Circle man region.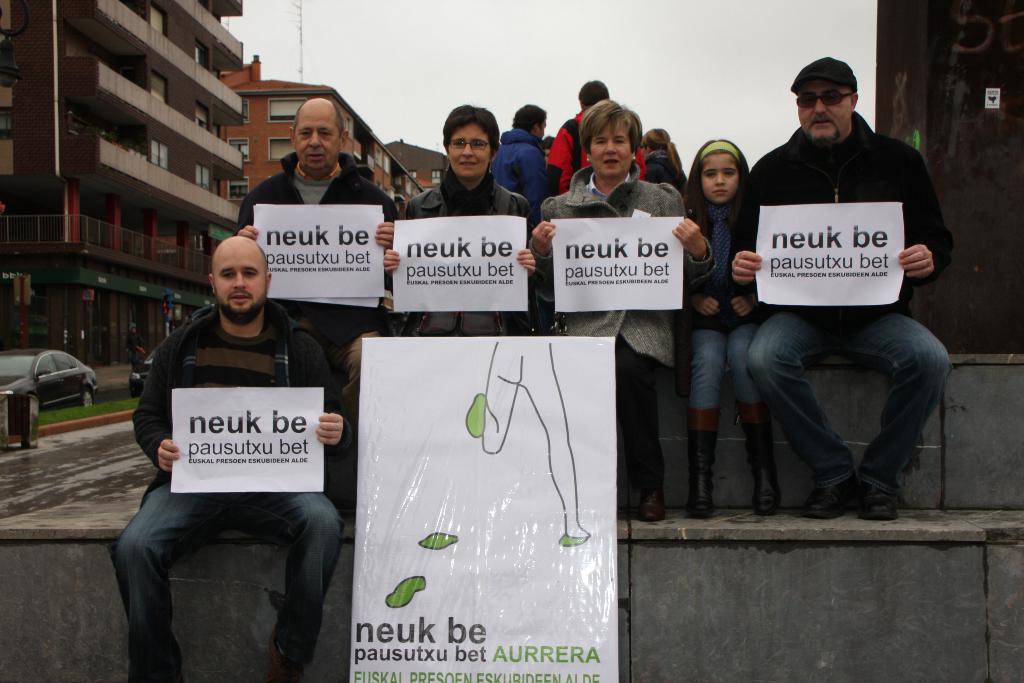
Region: <region>102, 235, 355, 682</region>.
